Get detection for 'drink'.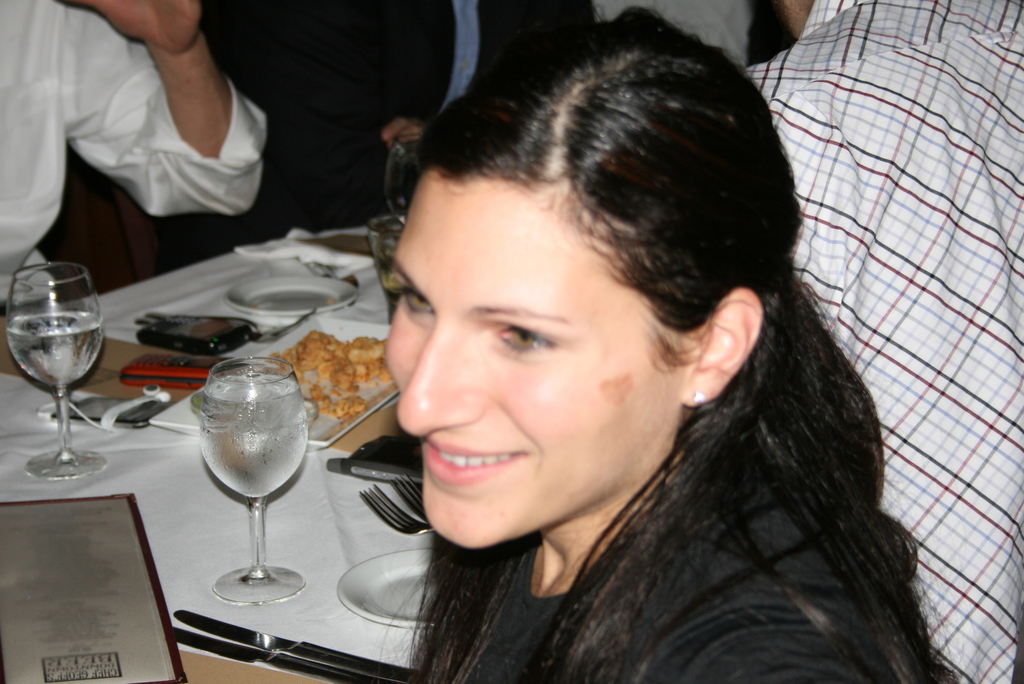
Detection: x1=362, y1=220, x2=405, y2=298.
